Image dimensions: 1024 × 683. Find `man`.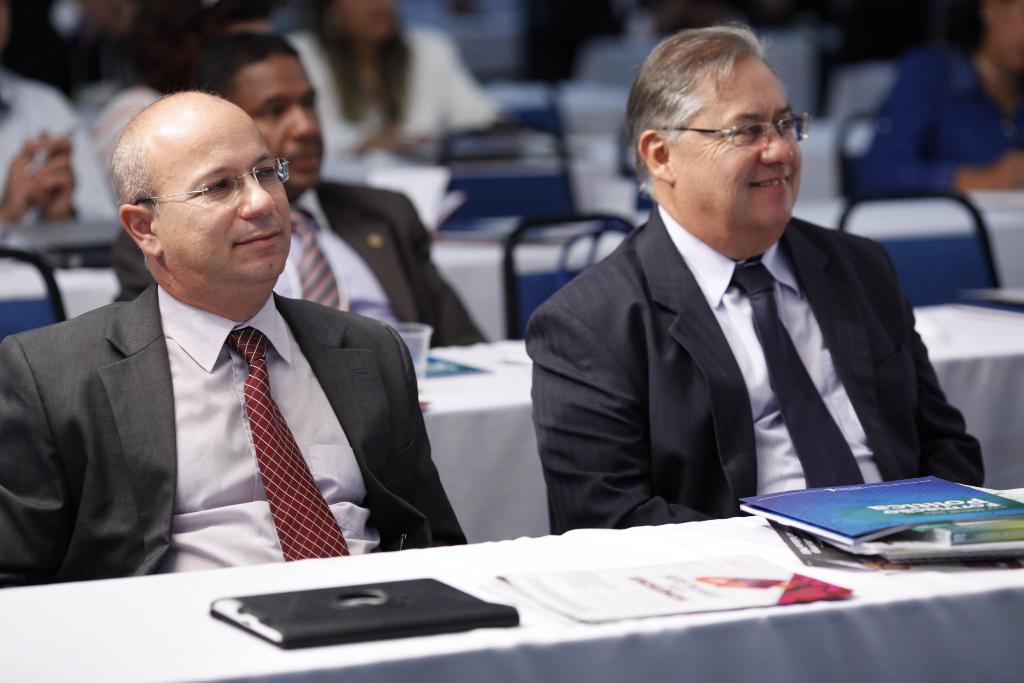
bbox=[0, 0, 135, 222].
